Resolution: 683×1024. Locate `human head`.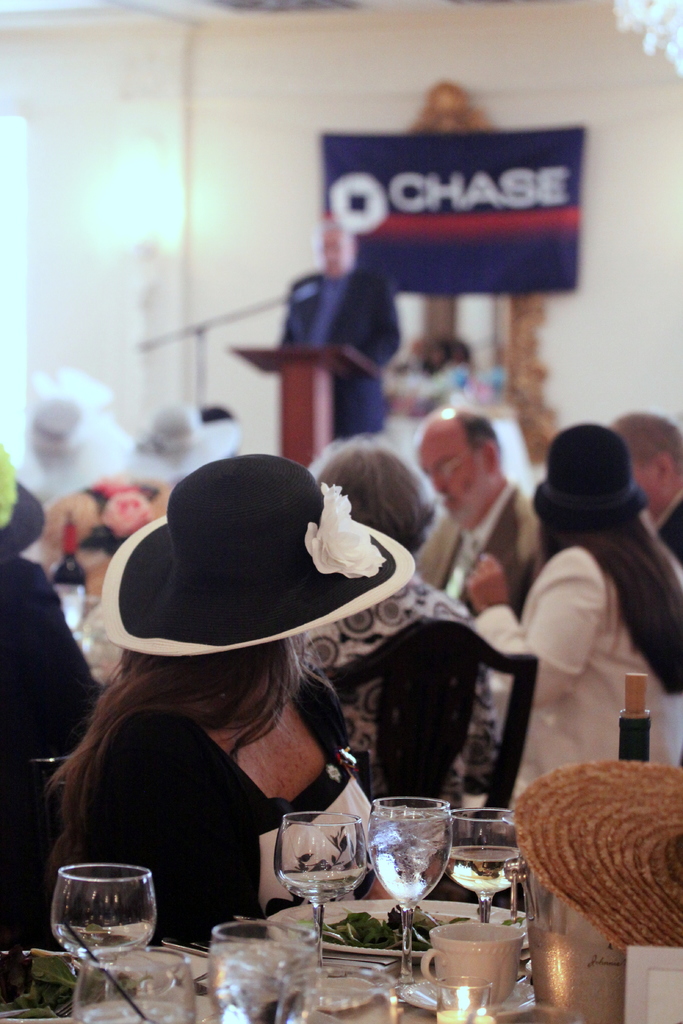
x1=614, y1=417, x2=682, y2=521.
